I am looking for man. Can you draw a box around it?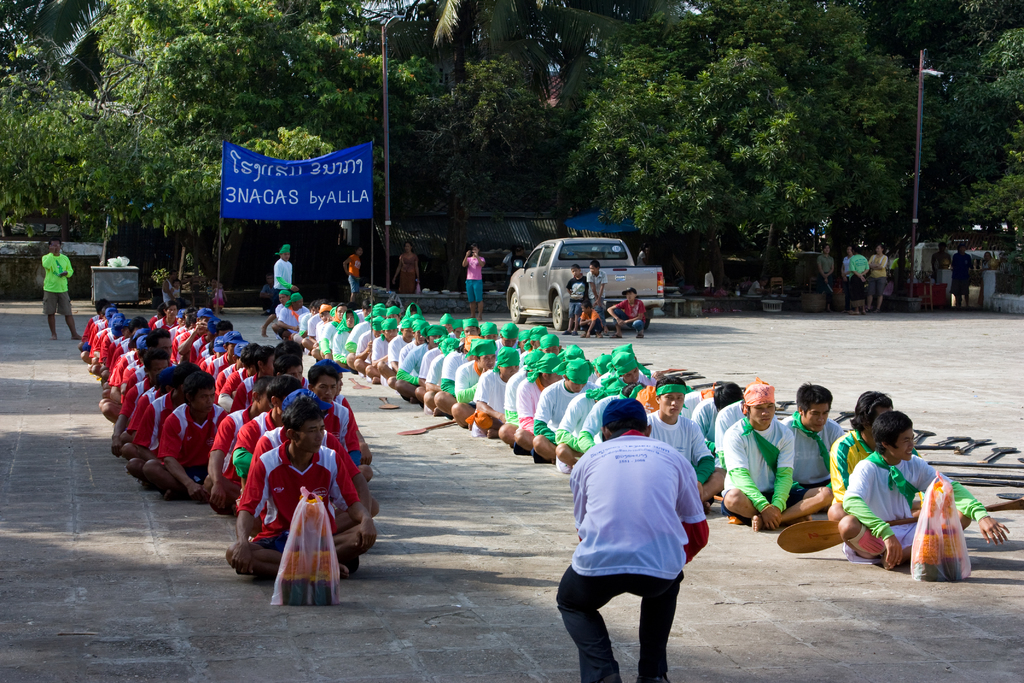
Sure, the bounding box is crop(821, 242, 832, 311).
